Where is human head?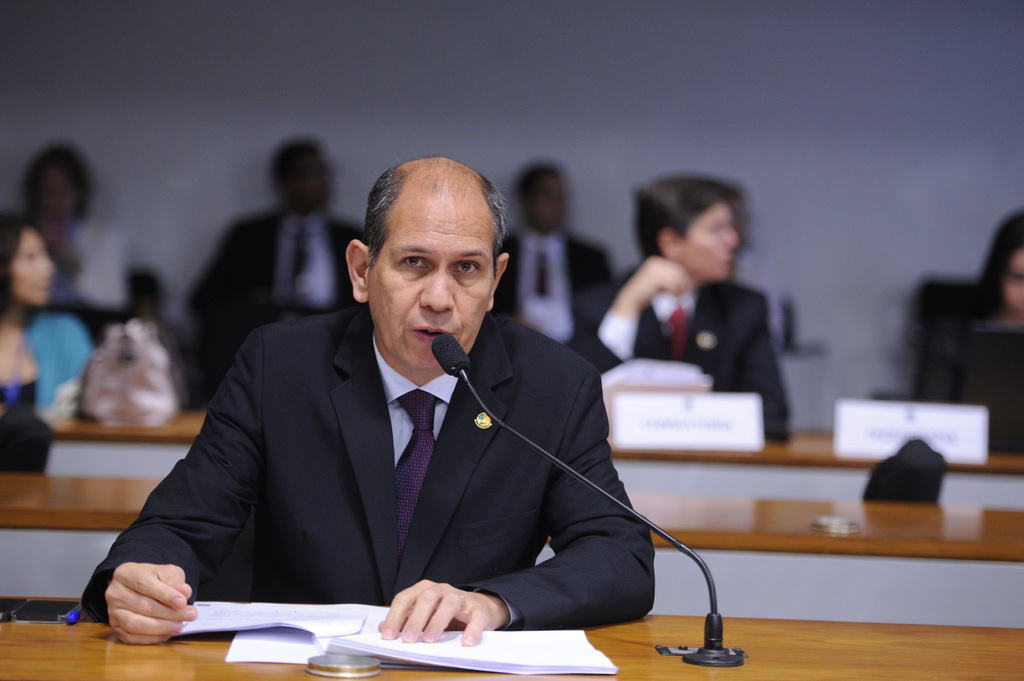
rect(271, 136, 339, 218).
